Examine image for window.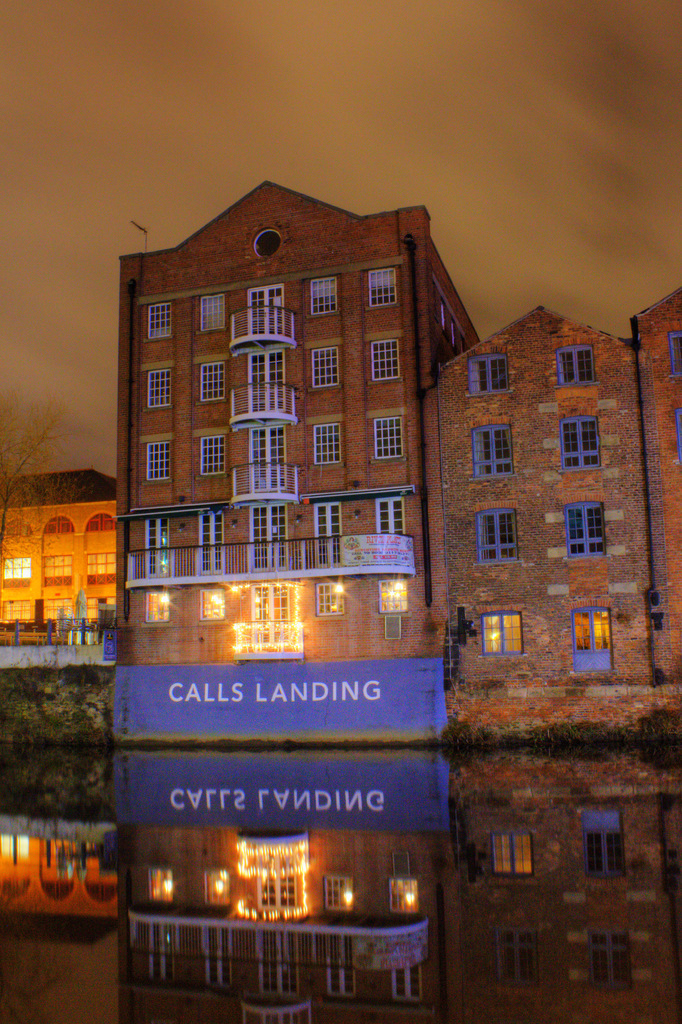
Examination result: <region>480, 509, 521, 563</region>.
